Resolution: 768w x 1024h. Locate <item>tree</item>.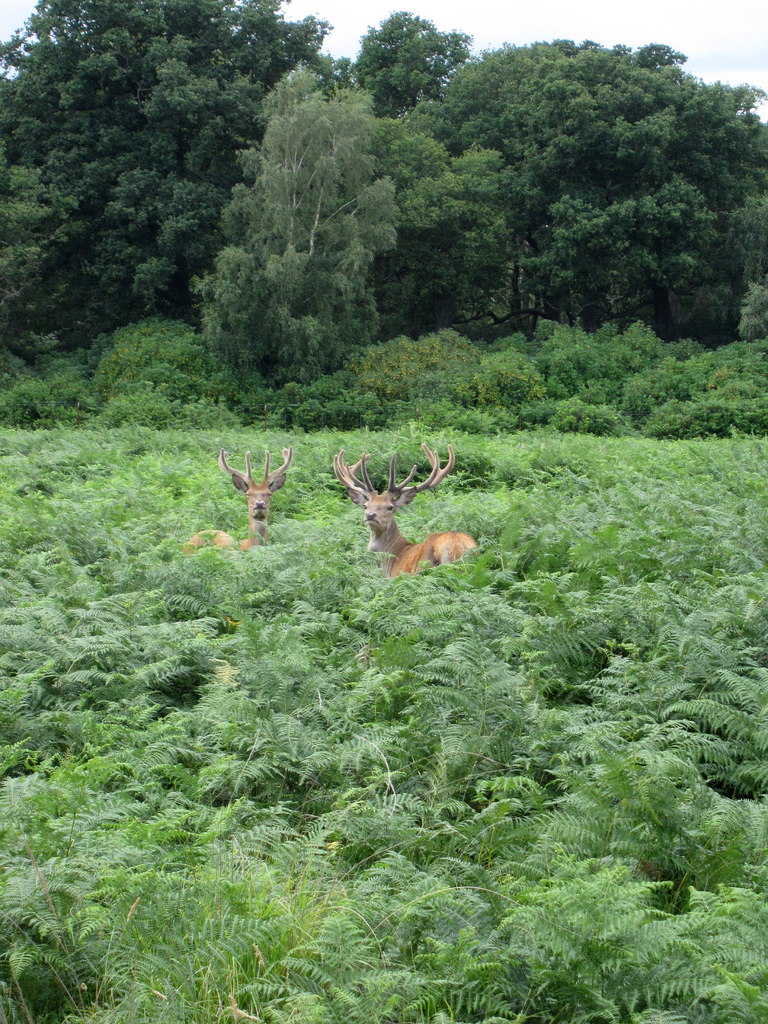
188:63:478:380.
